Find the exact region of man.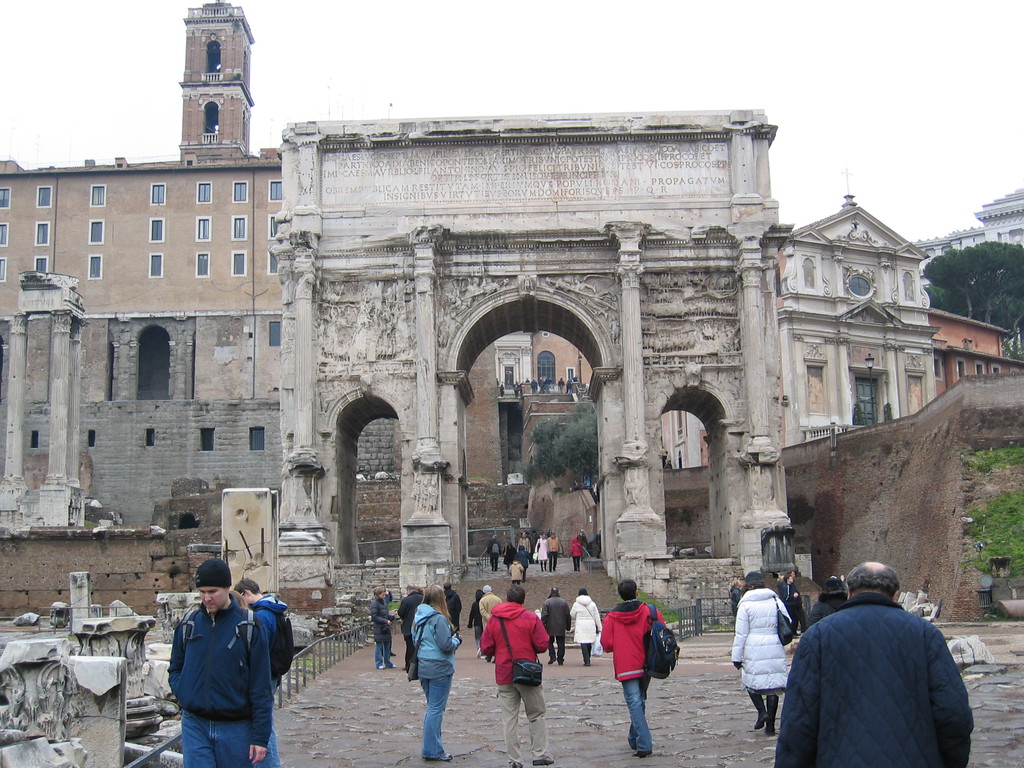
Exact region: box(540, 588, 573, 665).
